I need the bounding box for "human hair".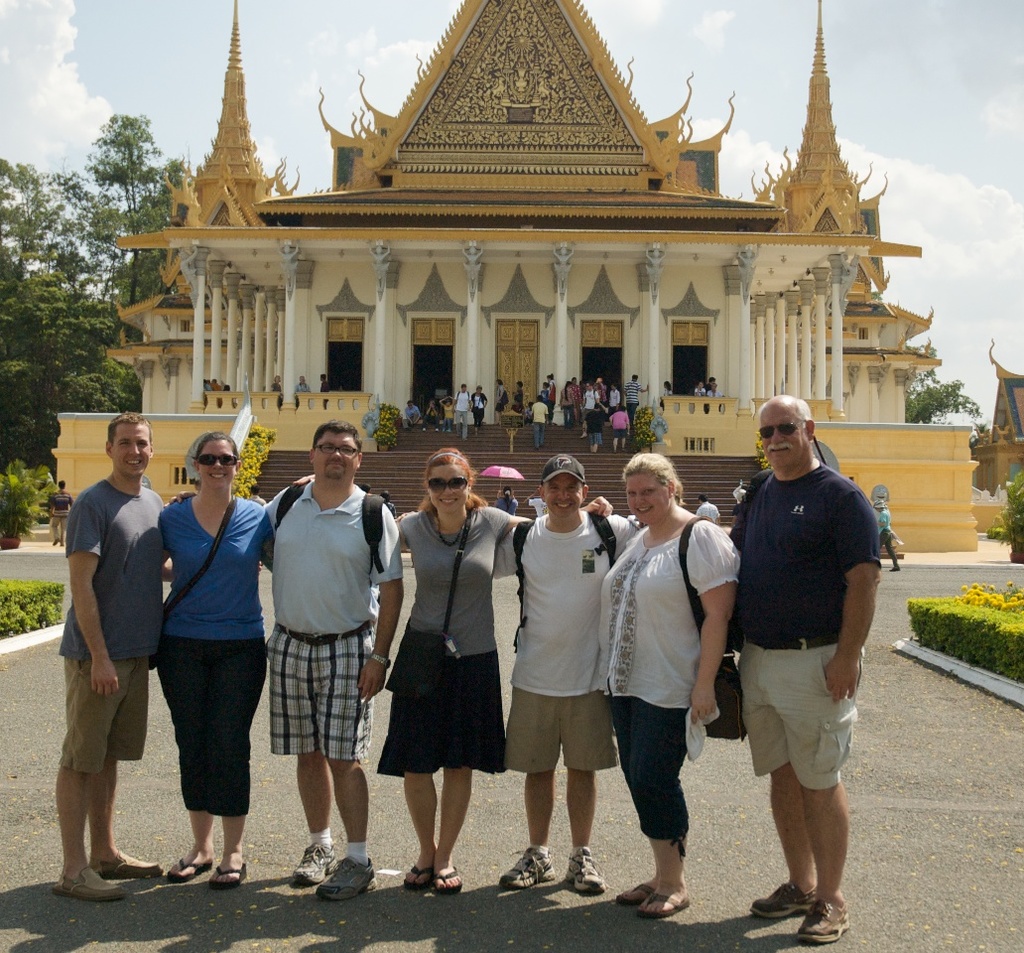
Here it is: bbox=[614, 383, 615, 384].
